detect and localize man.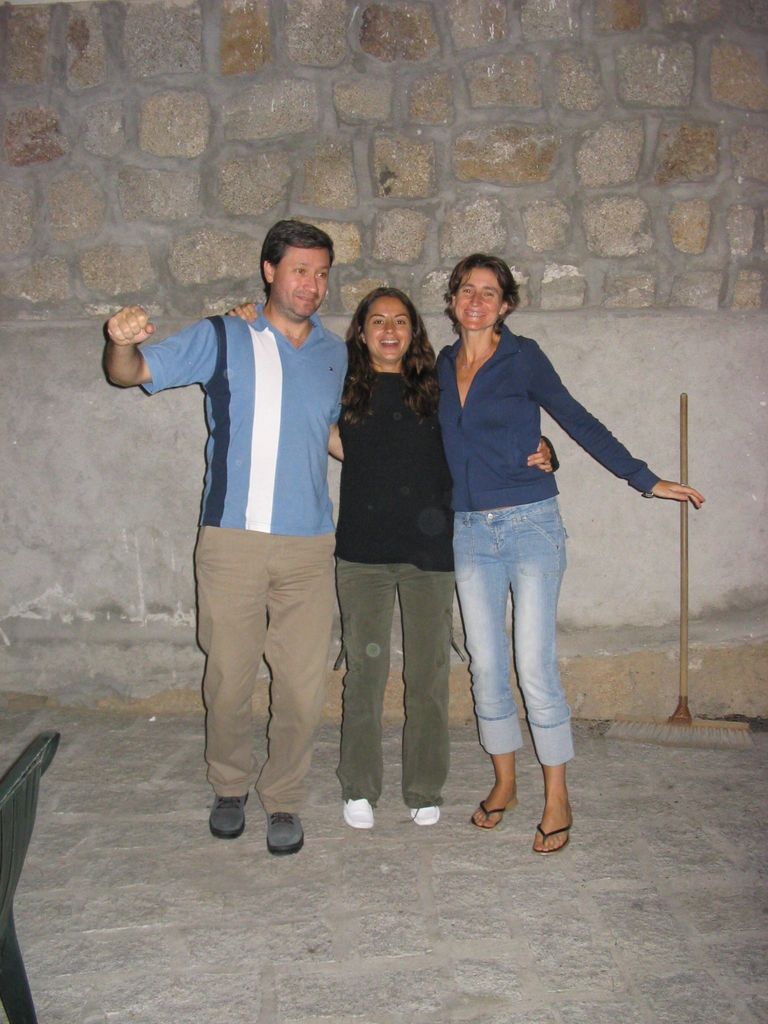
Localized at left=423, top=250, right=655, bottom=824.
